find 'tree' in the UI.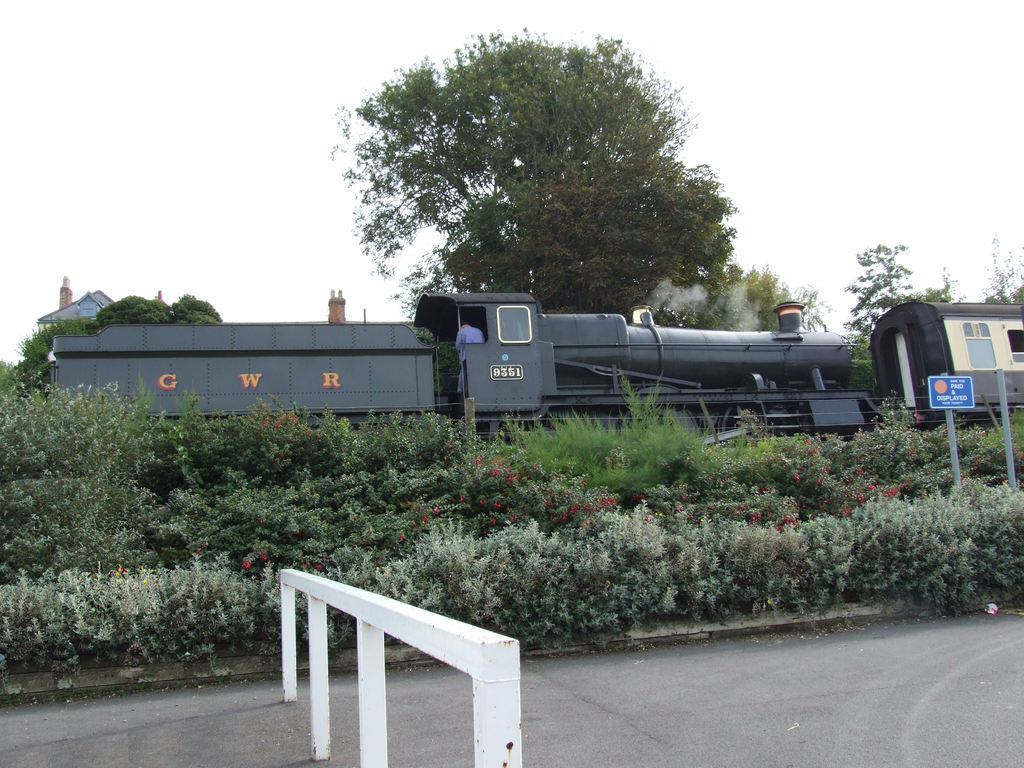
UI element at box(327, 45, 762, 327).
